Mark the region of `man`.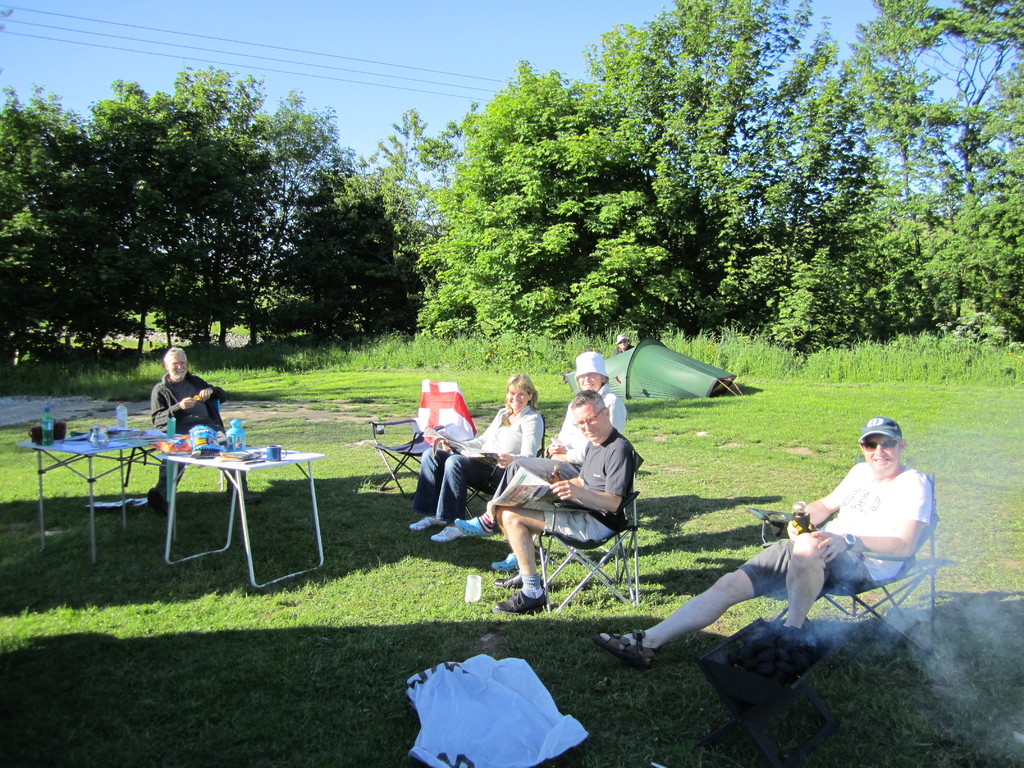
Region: 651 429 929 710.
